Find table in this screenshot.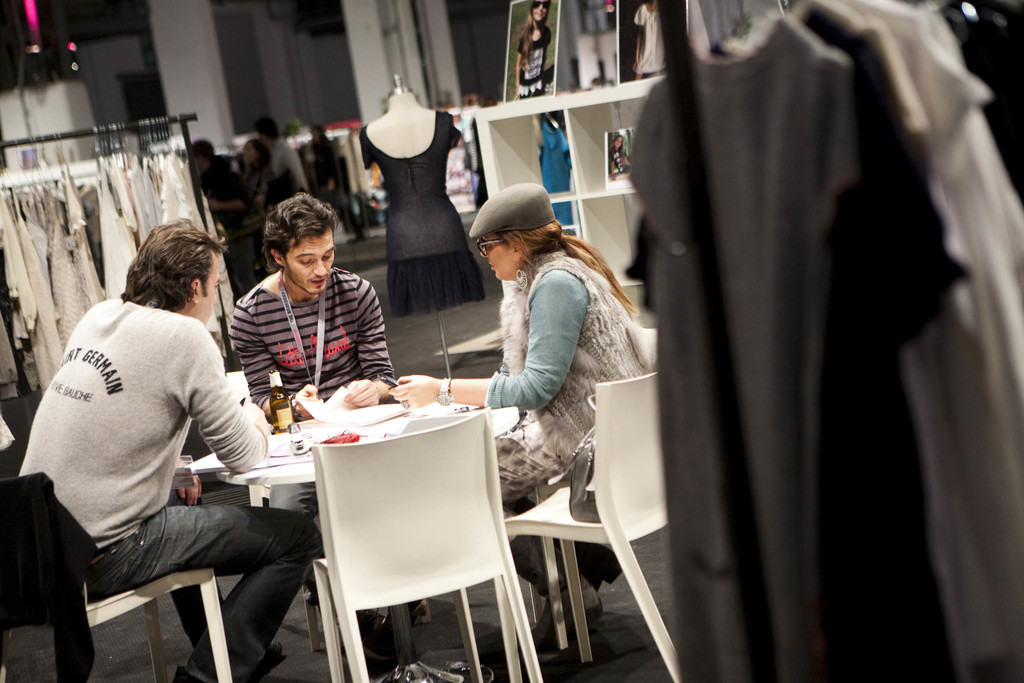
The bounding box for table is bbox=[236, 383, 579, 657].
